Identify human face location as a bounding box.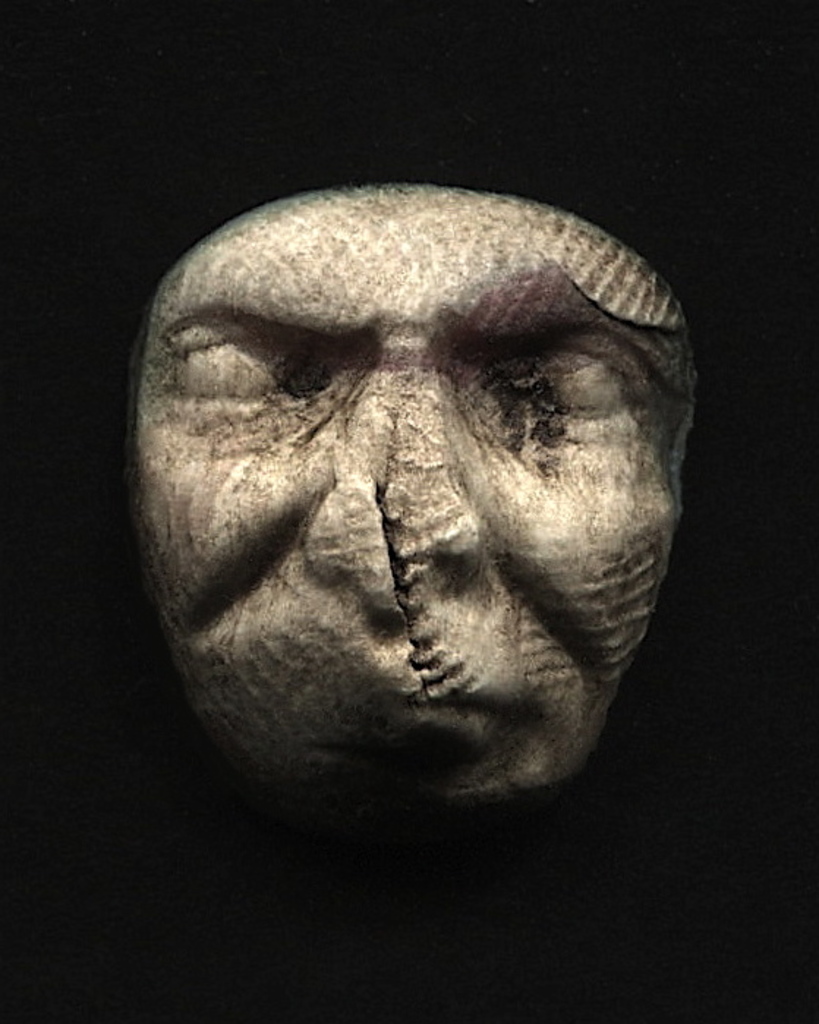
138, 179, 686, 803.
